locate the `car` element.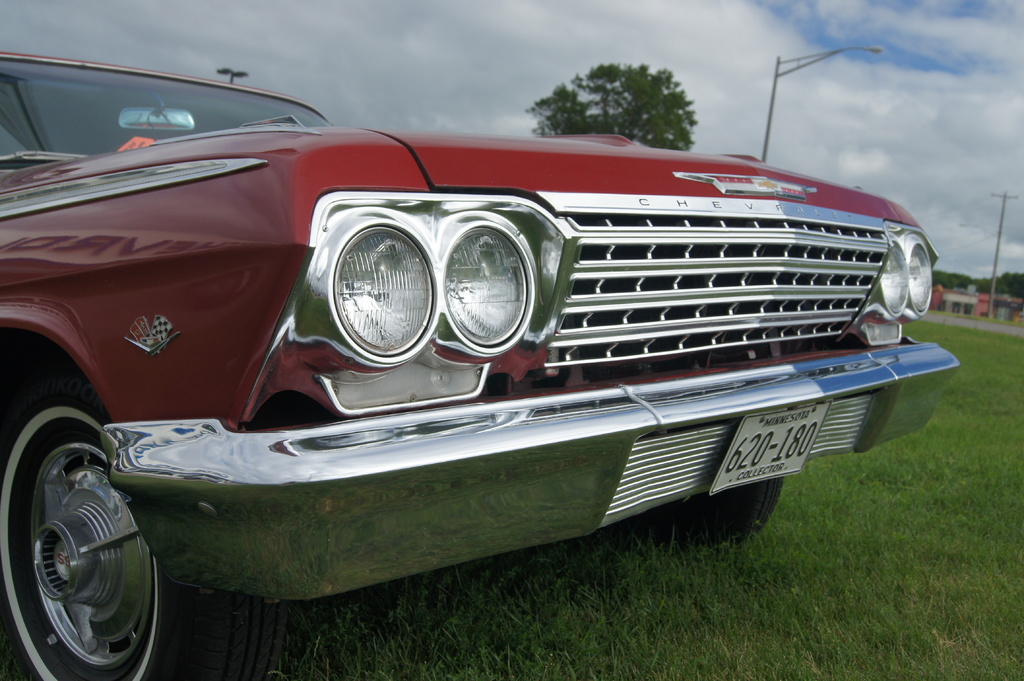
Element bbox: <region>0, 45, 961, 680</region>.
